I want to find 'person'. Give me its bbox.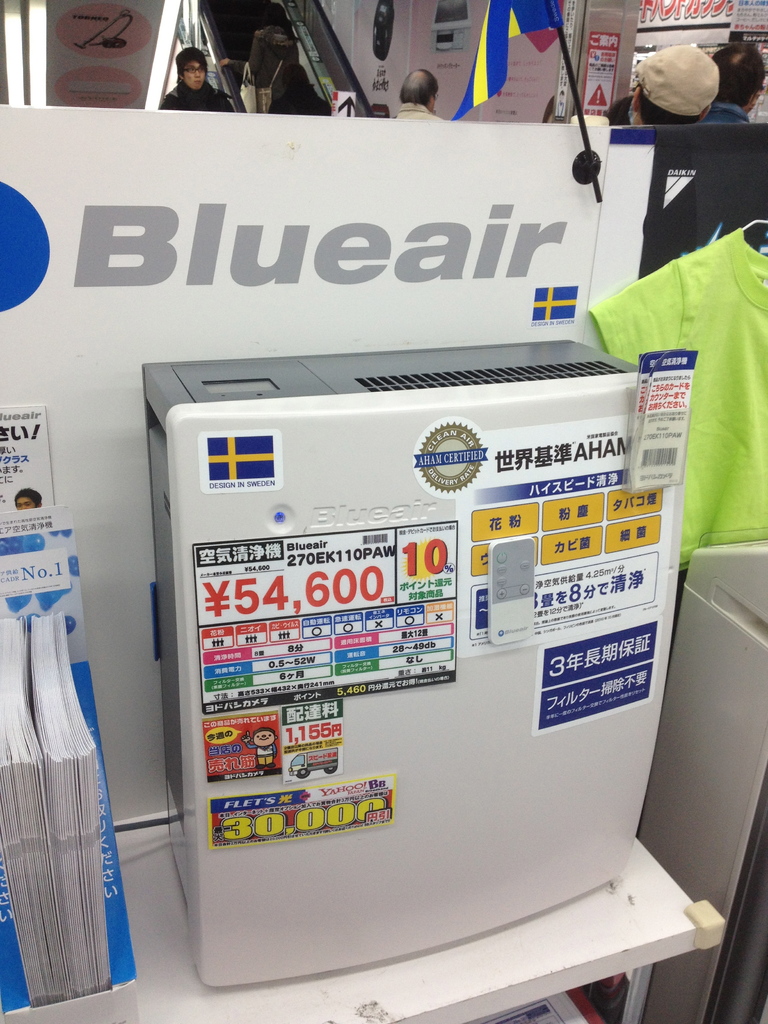
156 48 248 111.
